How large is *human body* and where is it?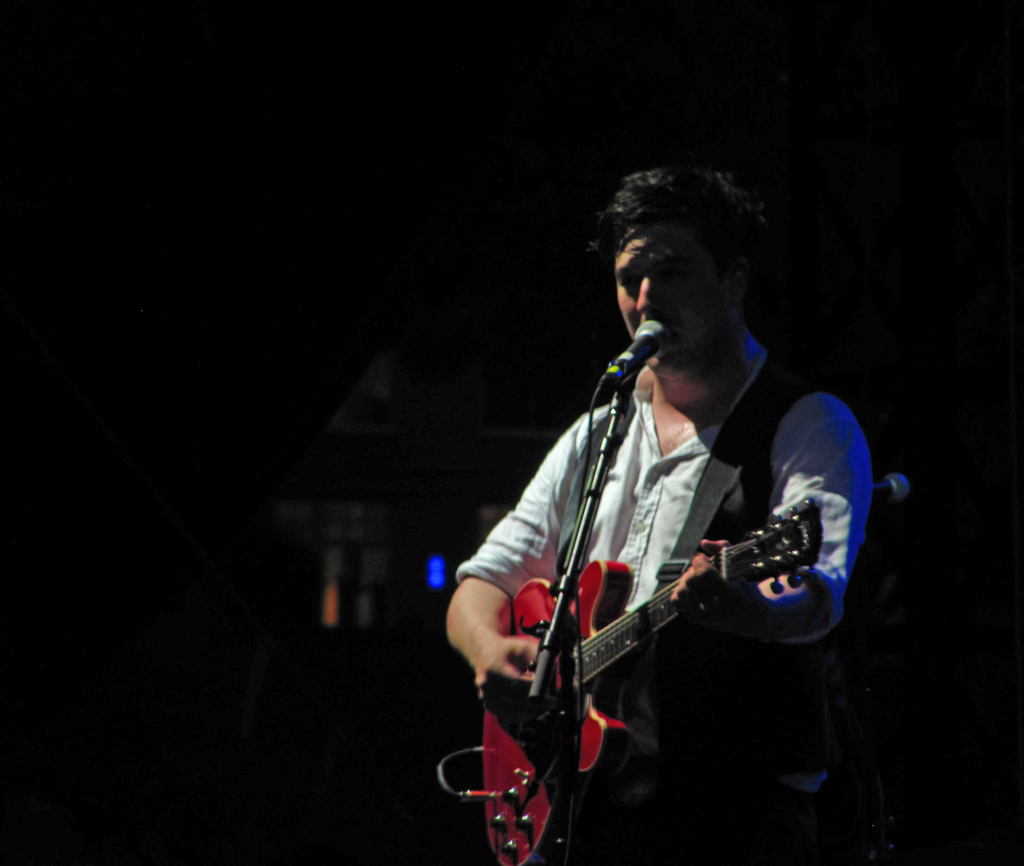
Bounding box: left=484, top=189, right=846, bottom=865.
